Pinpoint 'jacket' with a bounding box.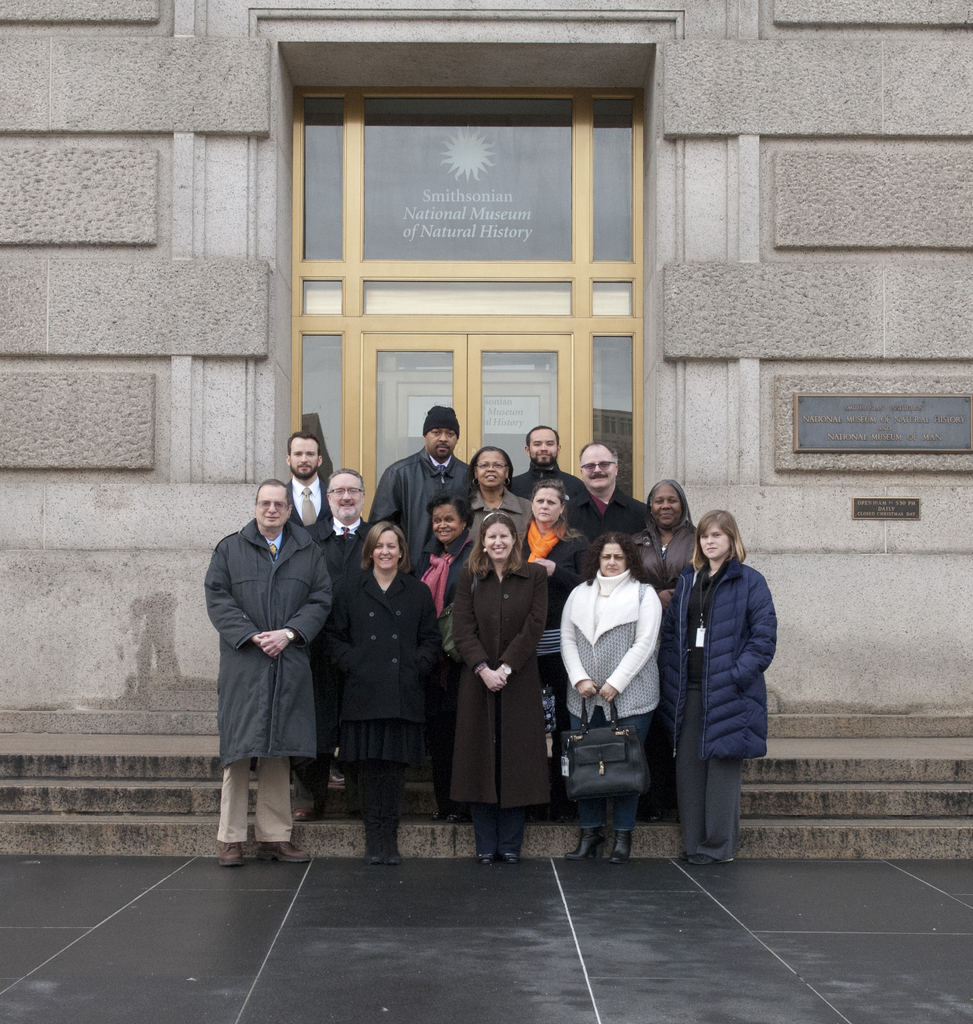
369/449/477/574.
